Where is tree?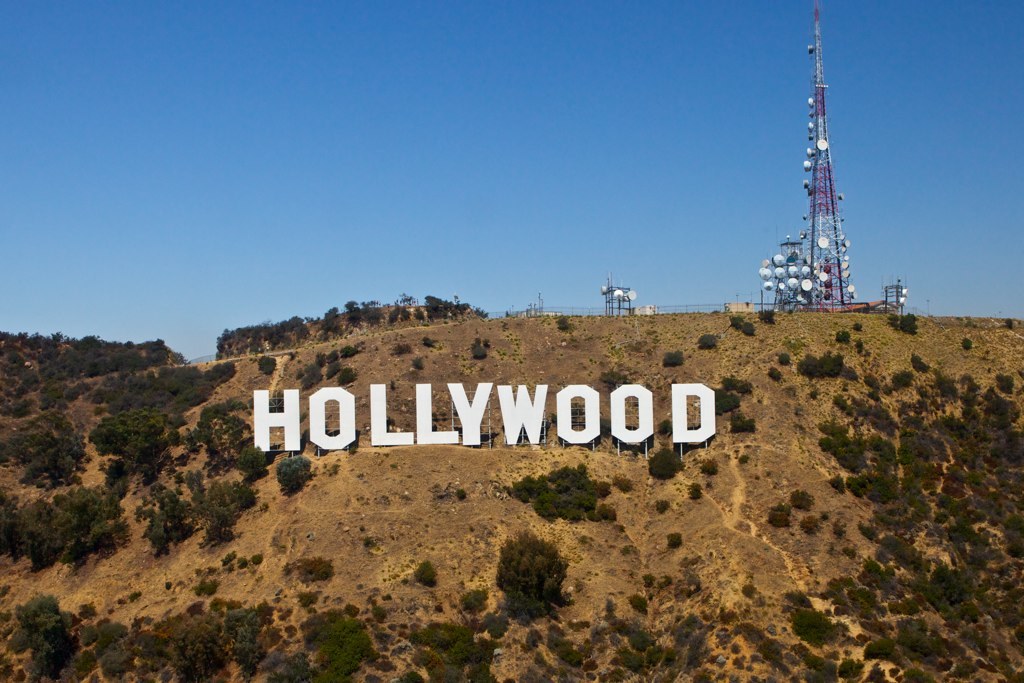
{"x1": 730, "y1": 316, "x2": 740, "y2": 325}.
